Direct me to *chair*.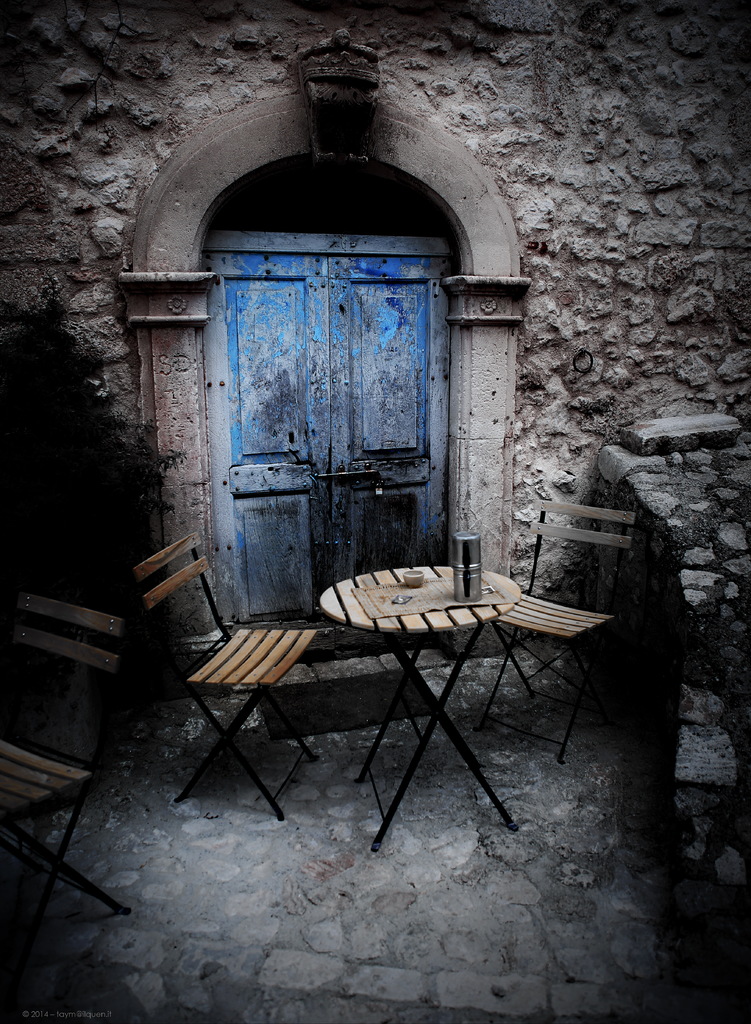
Direction: rect(0, 560, 135, 948).
